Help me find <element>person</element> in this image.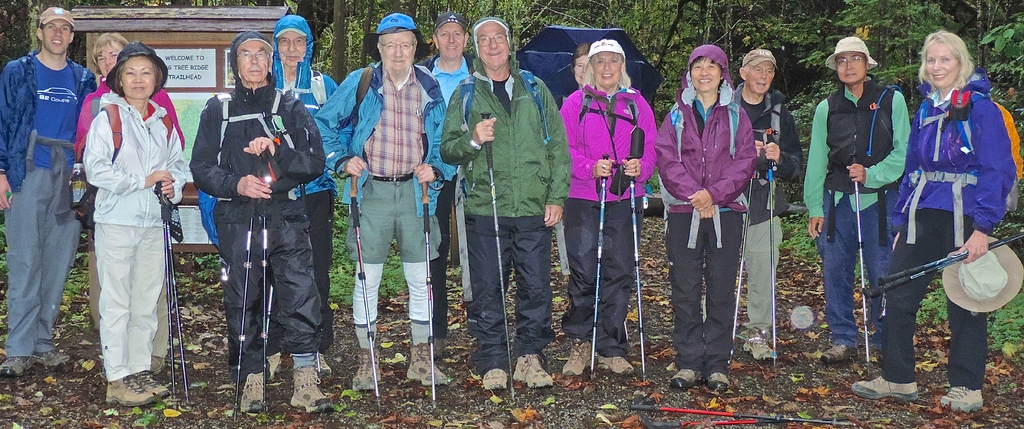
Found it: locate(71, 31, 186, 380).
